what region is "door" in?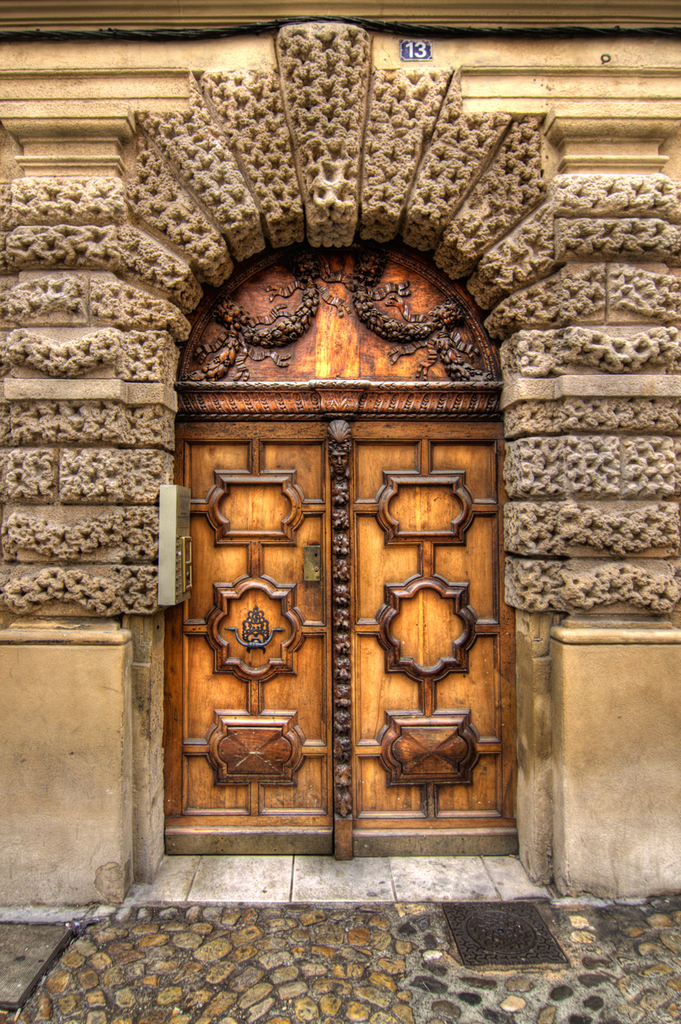
Rect(158, 373, 497, 884).
